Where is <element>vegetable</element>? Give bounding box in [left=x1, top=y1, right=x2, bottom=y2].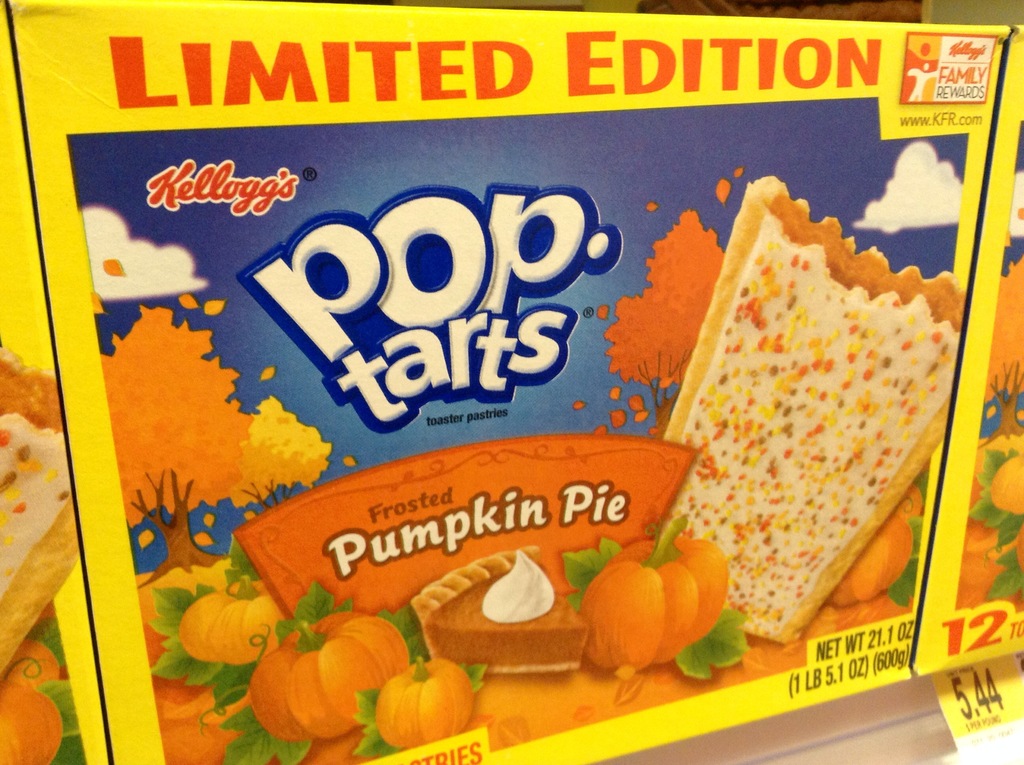
[left=372, top=650, right=463, bottom=750].
